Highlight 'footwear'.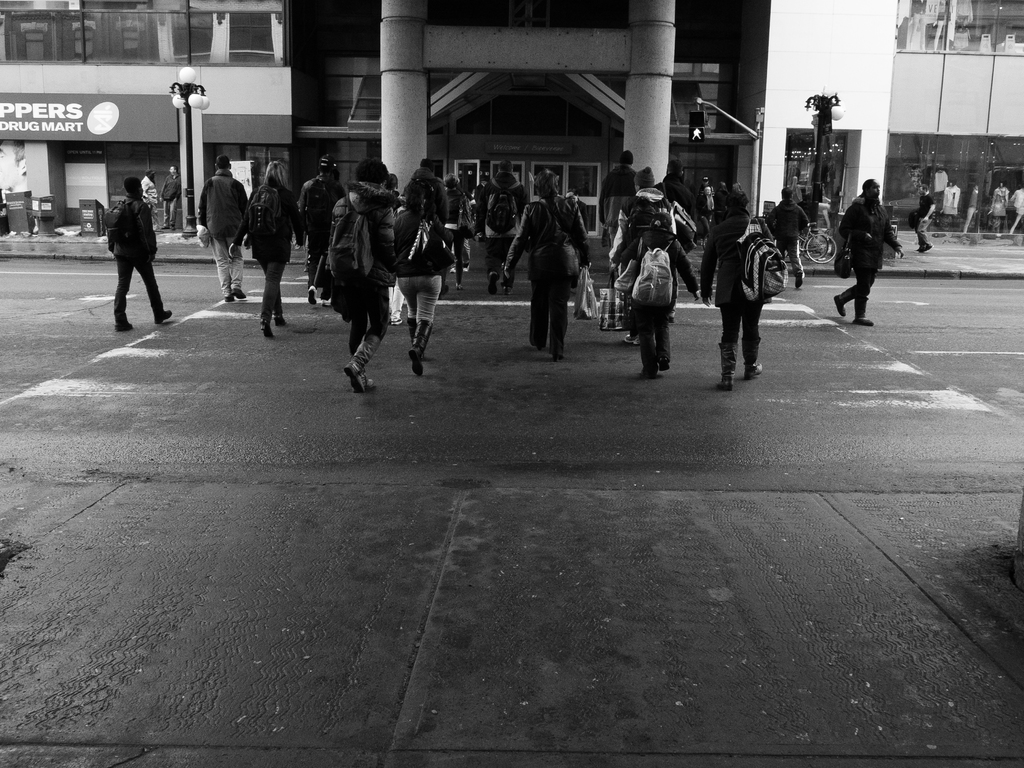
Highlighted region: l=714, t=347, r=736, b=394.
